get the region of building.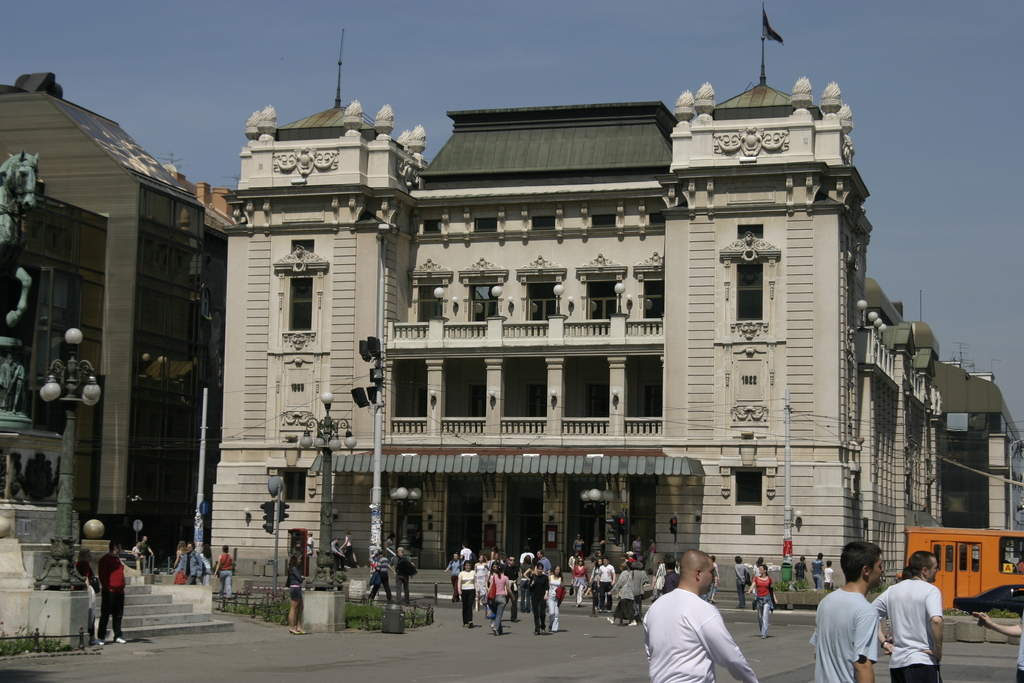
{"left": 161, "top": 152, "right": 236, "bottom": 399}.
